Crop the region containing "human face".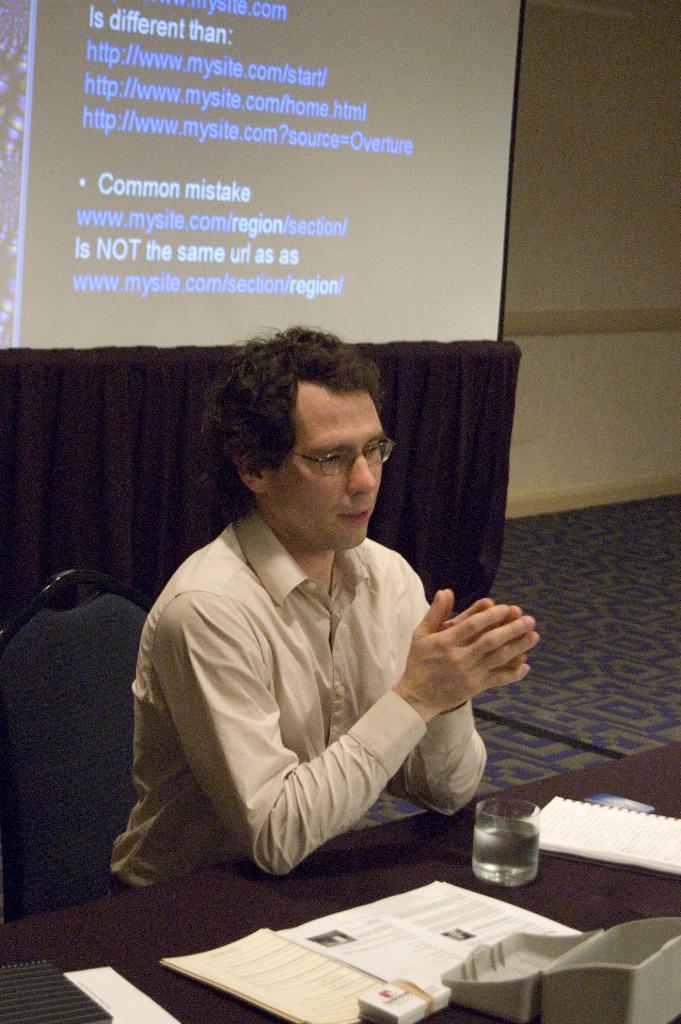
Crop region: pyautogui.locateOnScreen(266, 383, 382, 548).
